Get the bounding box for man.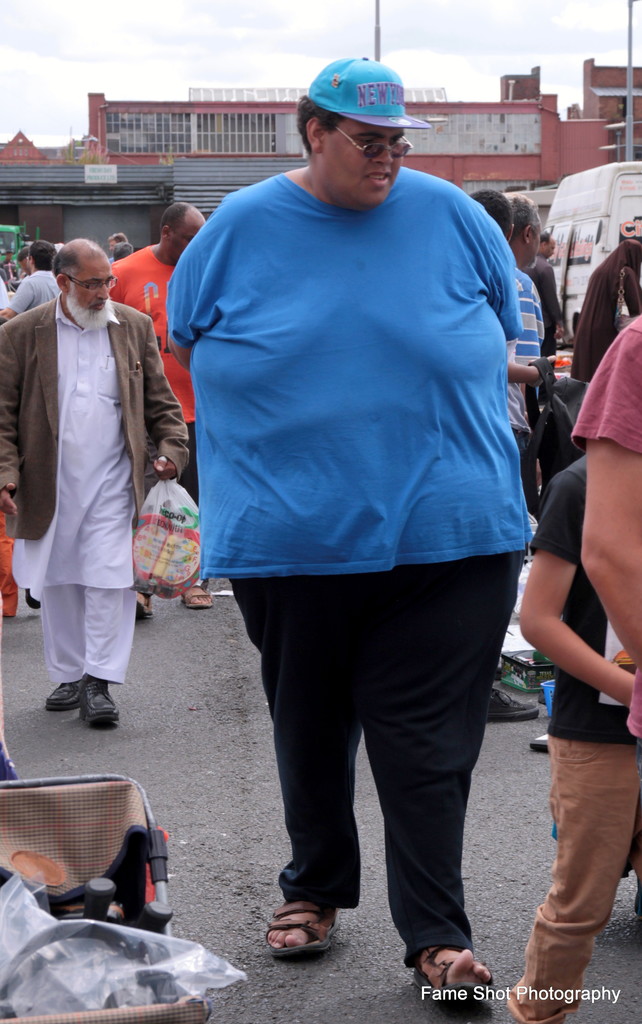
rect(170, 54, 536, 996).
